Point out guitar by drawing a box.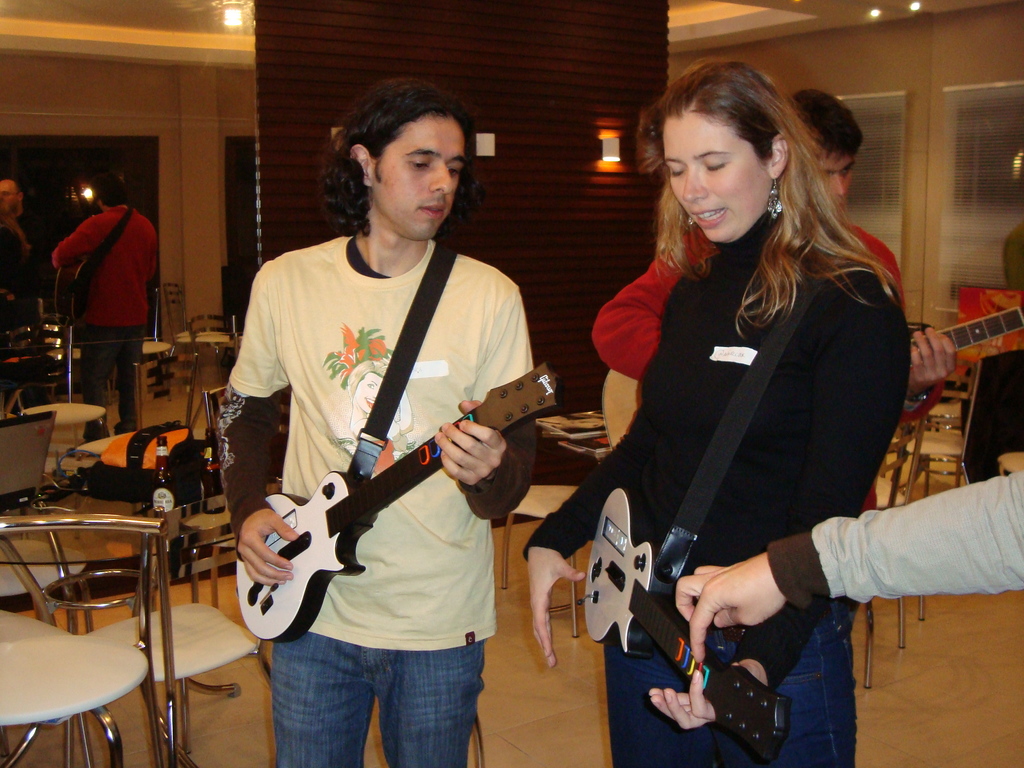
55:257:86:324.
